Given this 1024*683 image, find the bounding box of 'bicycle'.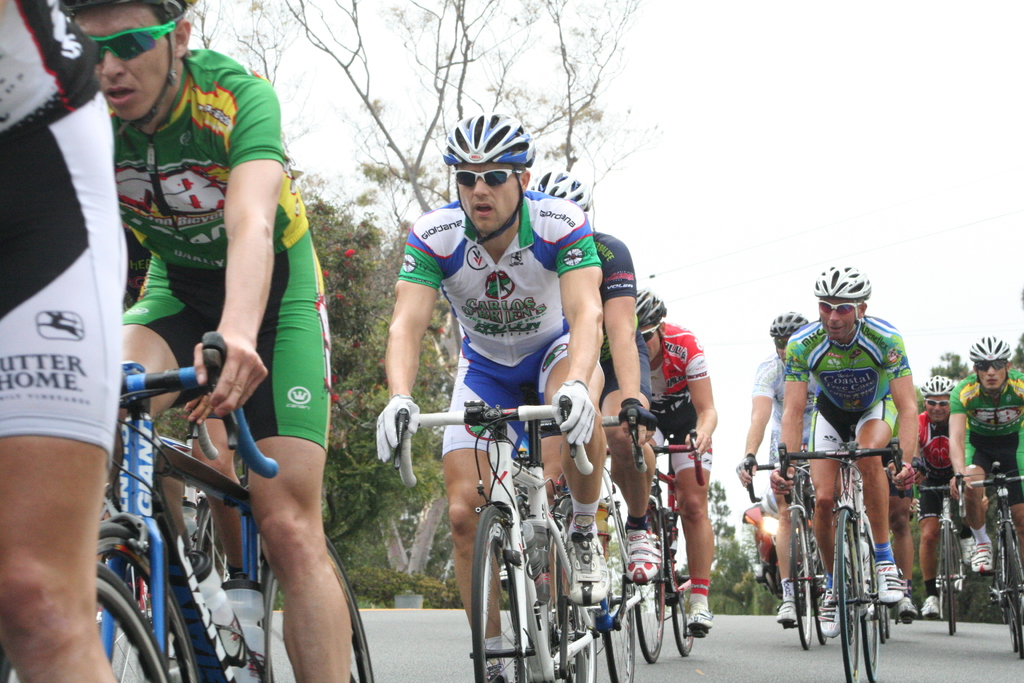
bbox=[790, 441, 907, 682].
